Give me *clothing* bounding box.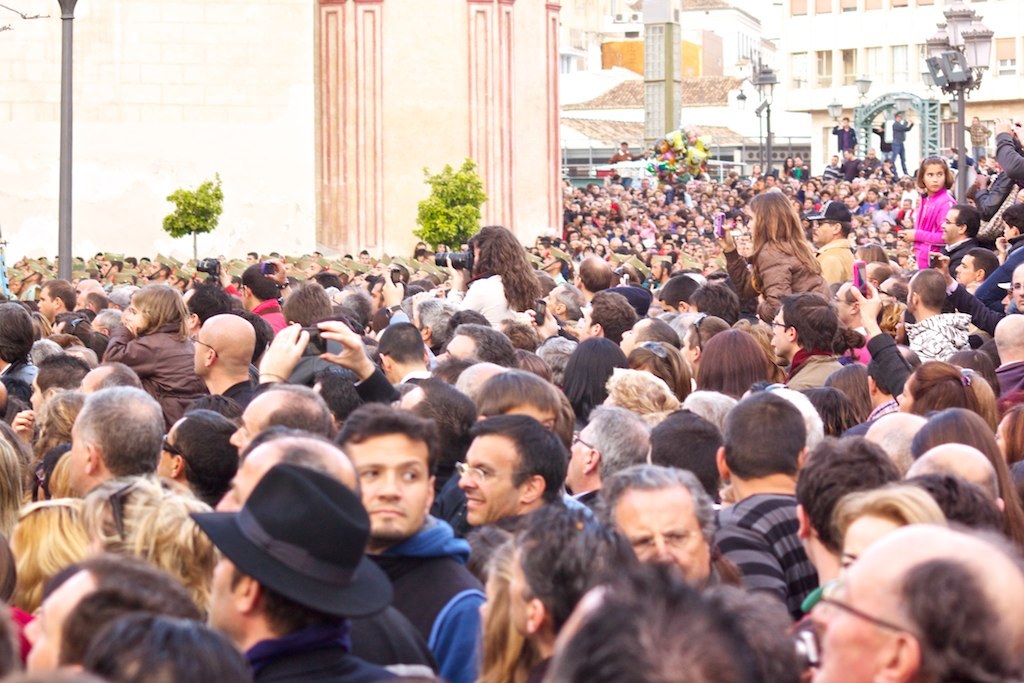
region(856, 154, 882, 179).
